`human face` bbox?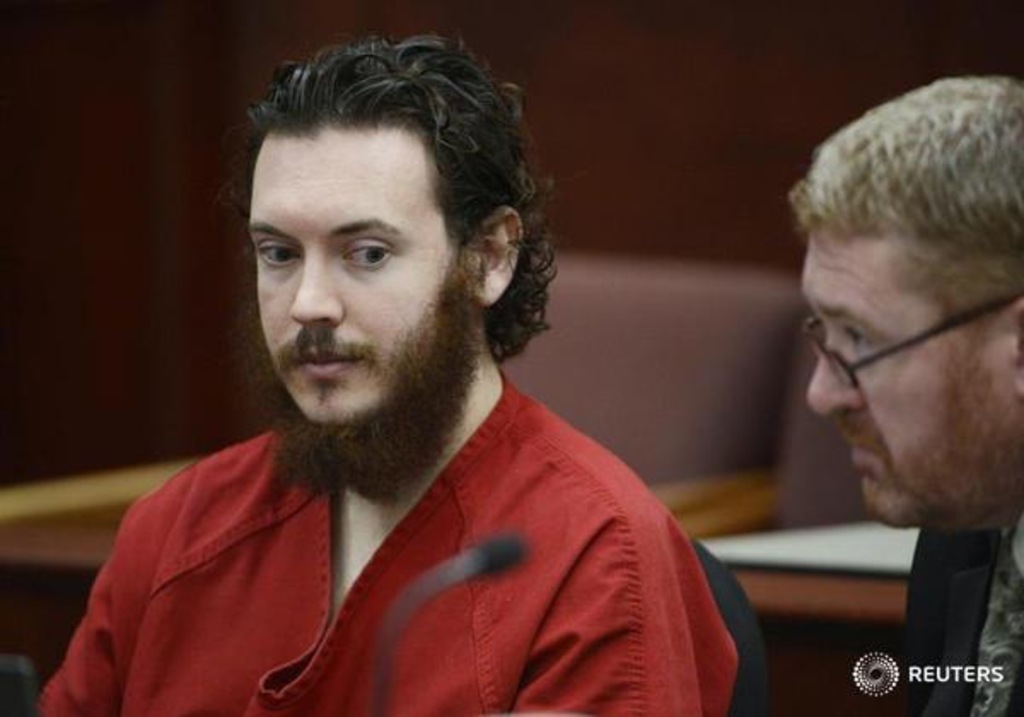
left=794, top=212, right=1015, bottom=519
